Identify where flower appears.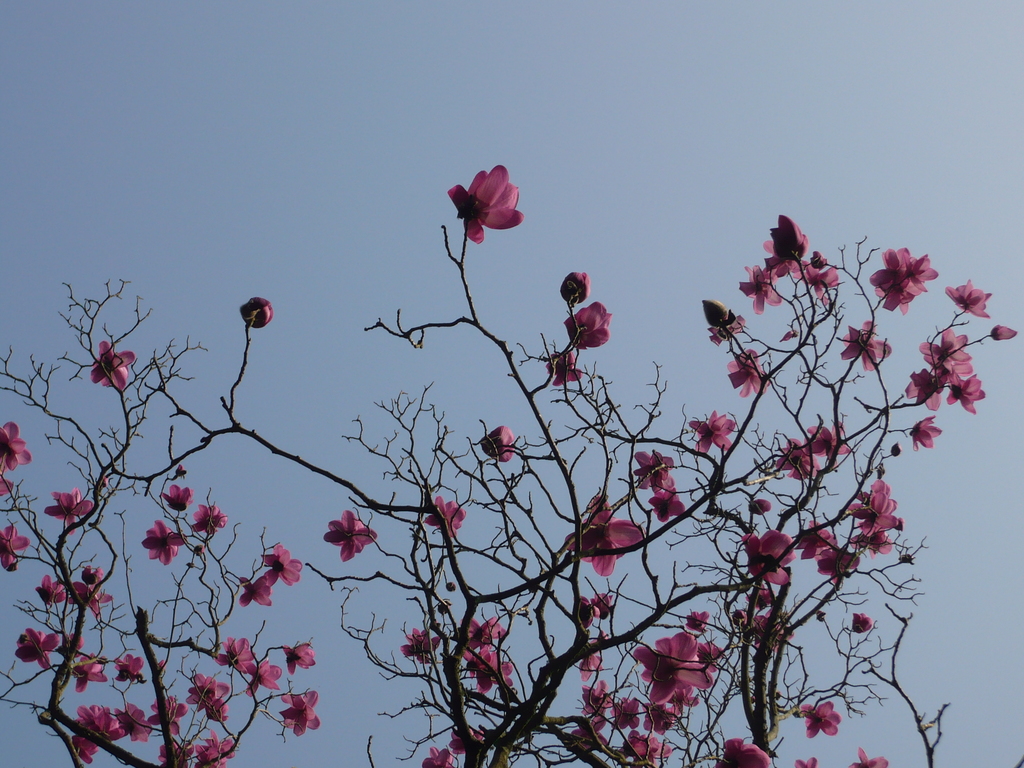
Appears at Rect(209, 633, 254, 676).
